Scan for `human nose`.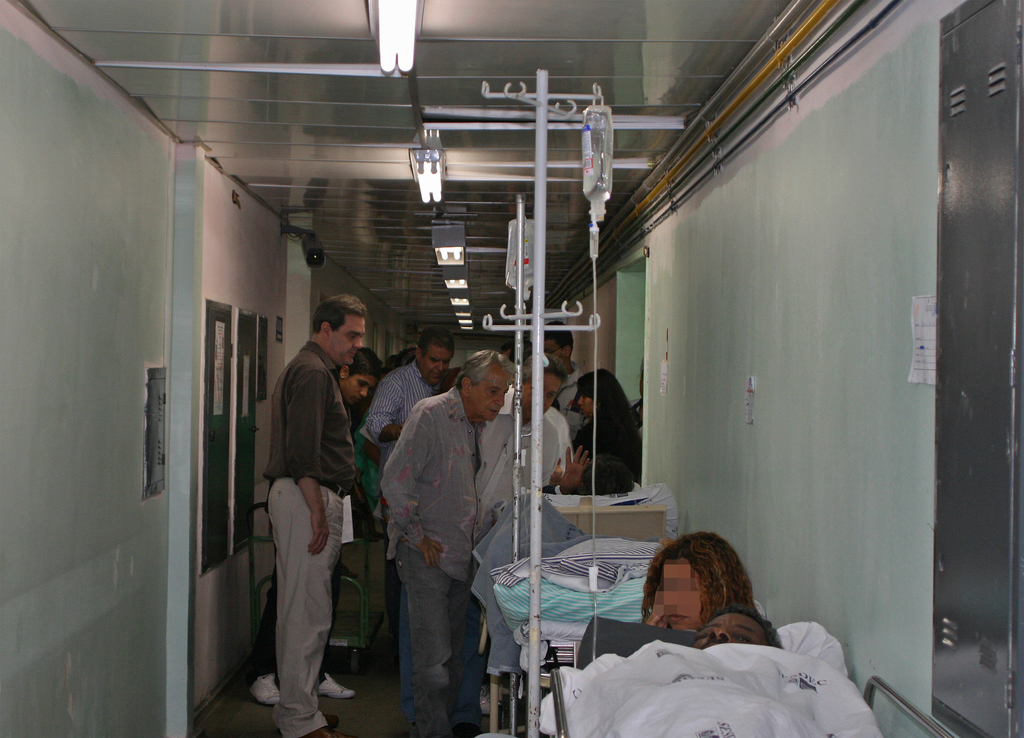
Scan result: <region>709, 629, 733, 644</region>.
